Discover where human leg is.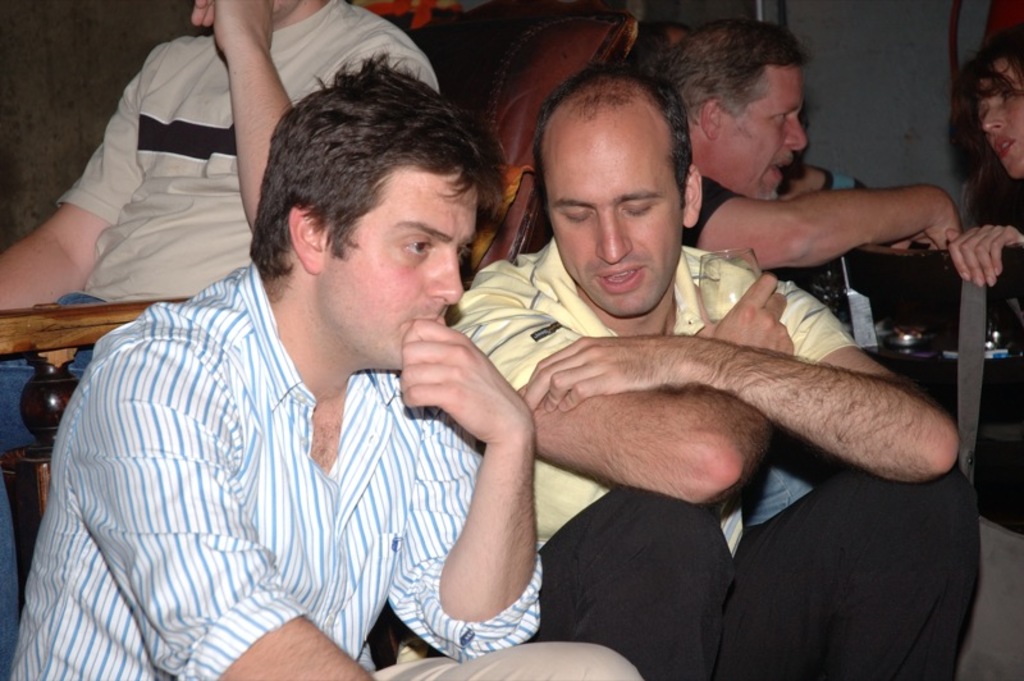
Discovered at rect(0, 292, 109, 680).
